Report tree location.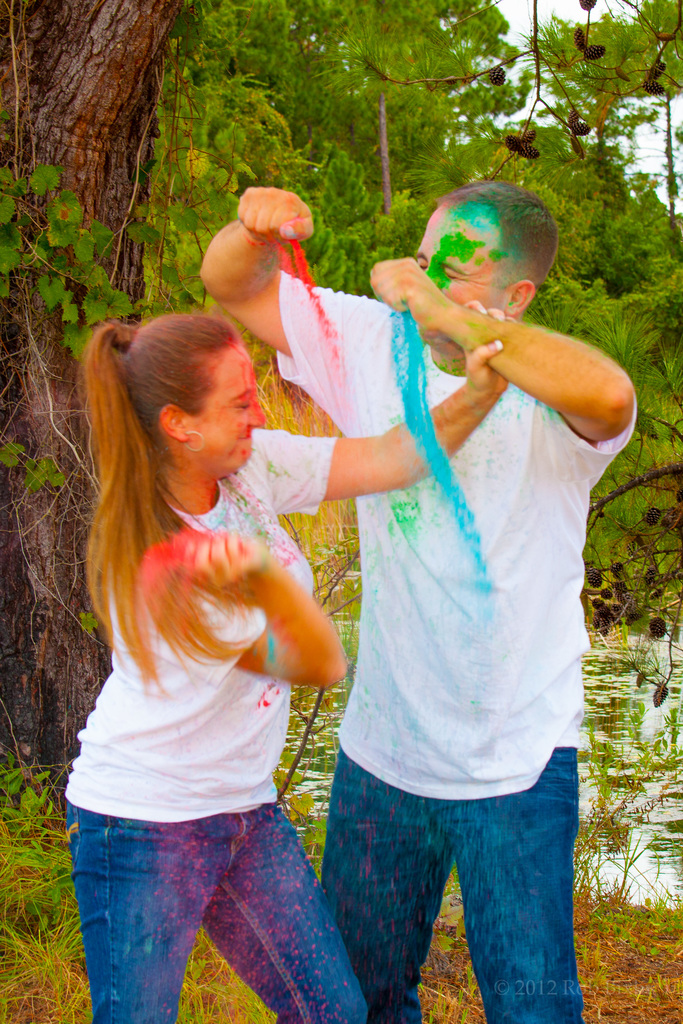
Report: region(0, 0, 682, 798).
